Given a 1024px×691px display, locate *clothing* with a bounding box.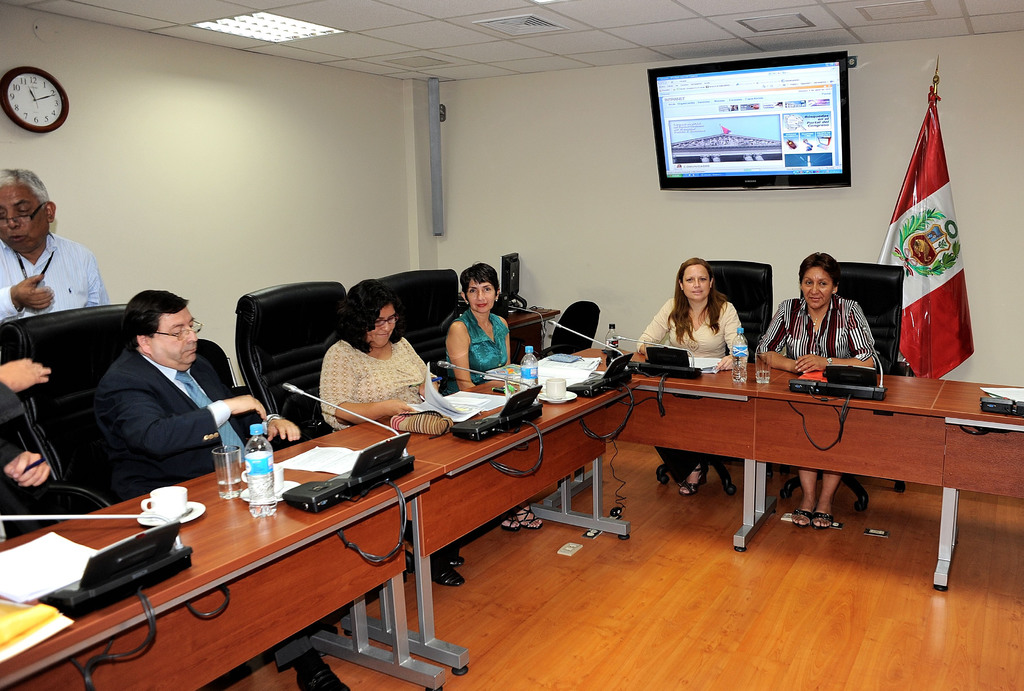
Located: [436,299,508,394].
